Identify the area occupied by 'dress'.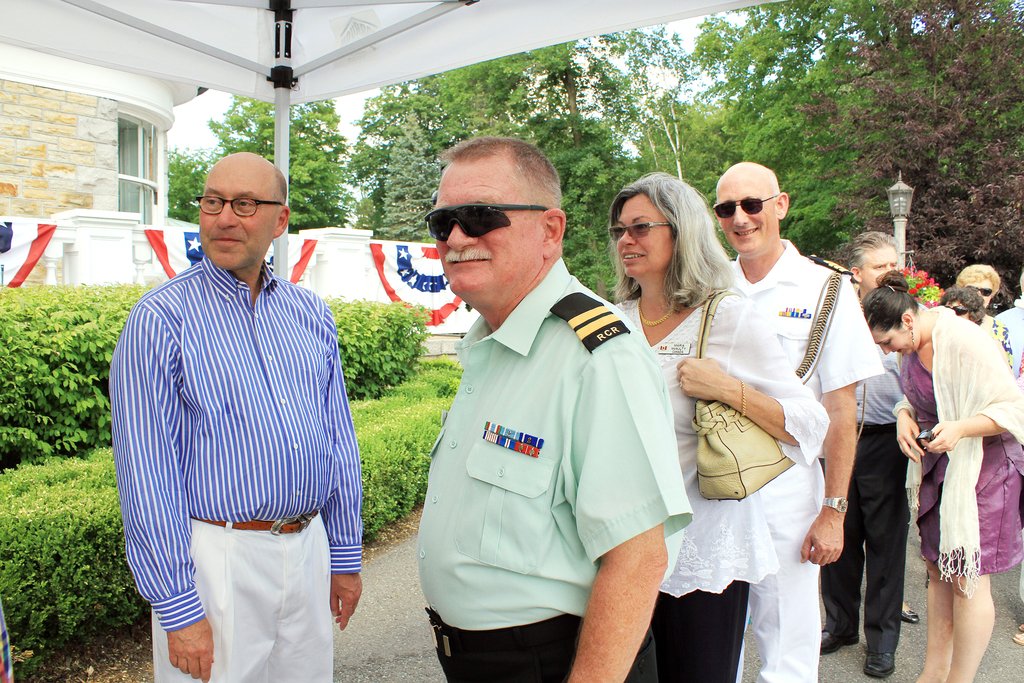
Area: bbox(913, 346, 1023, 576).
